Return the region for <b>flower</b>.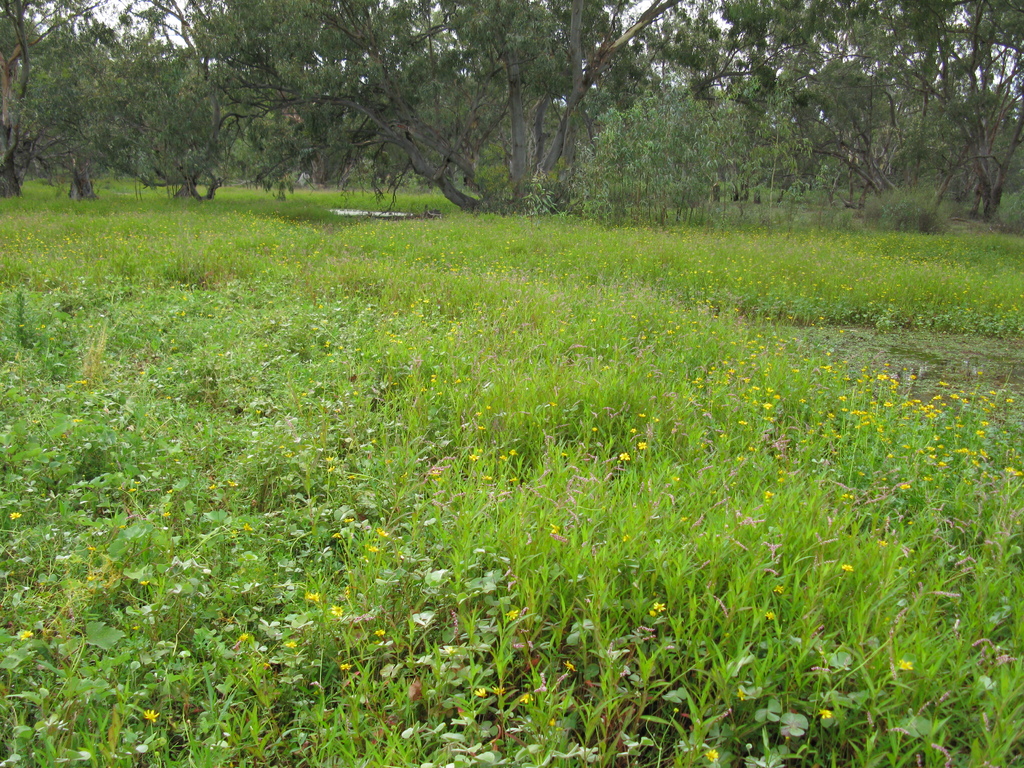
842 565 855 573.
